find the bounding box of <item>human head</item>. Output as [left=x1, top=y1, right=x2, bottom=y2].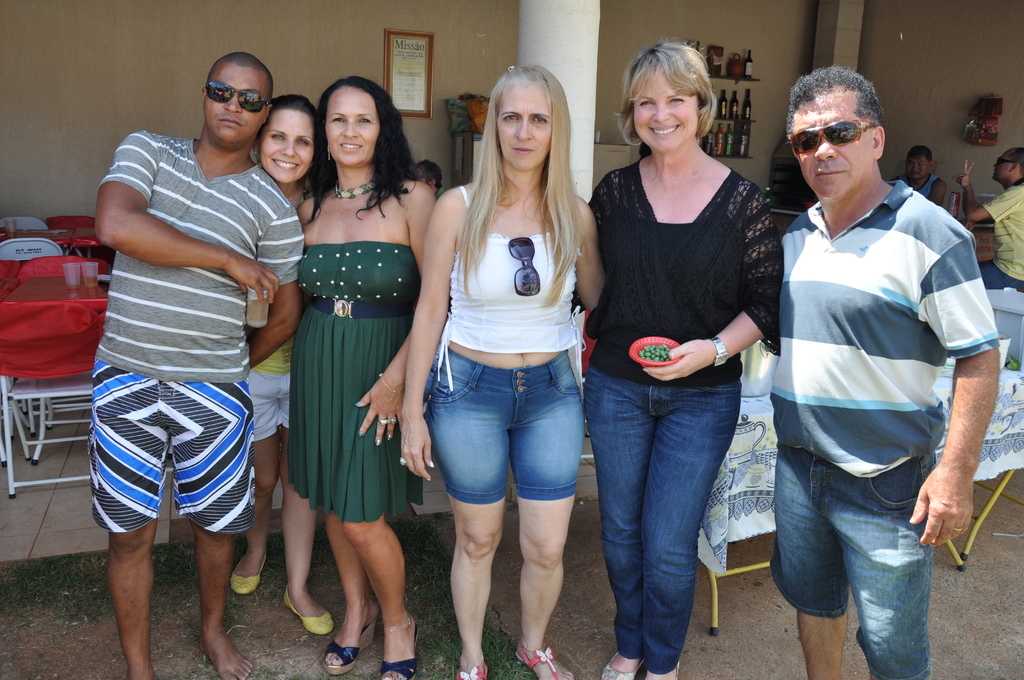
[left=253, top=97, right=324, bottom=178].
